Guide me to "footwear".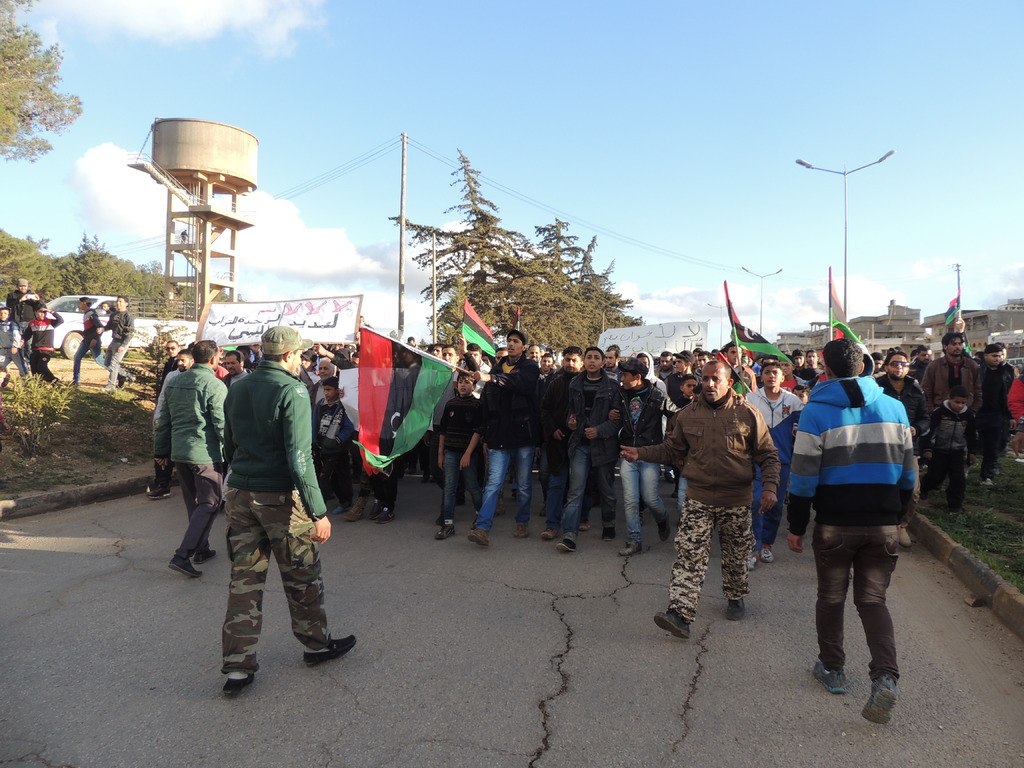
Guidance: l=150, t=477, r=170, b=499.
